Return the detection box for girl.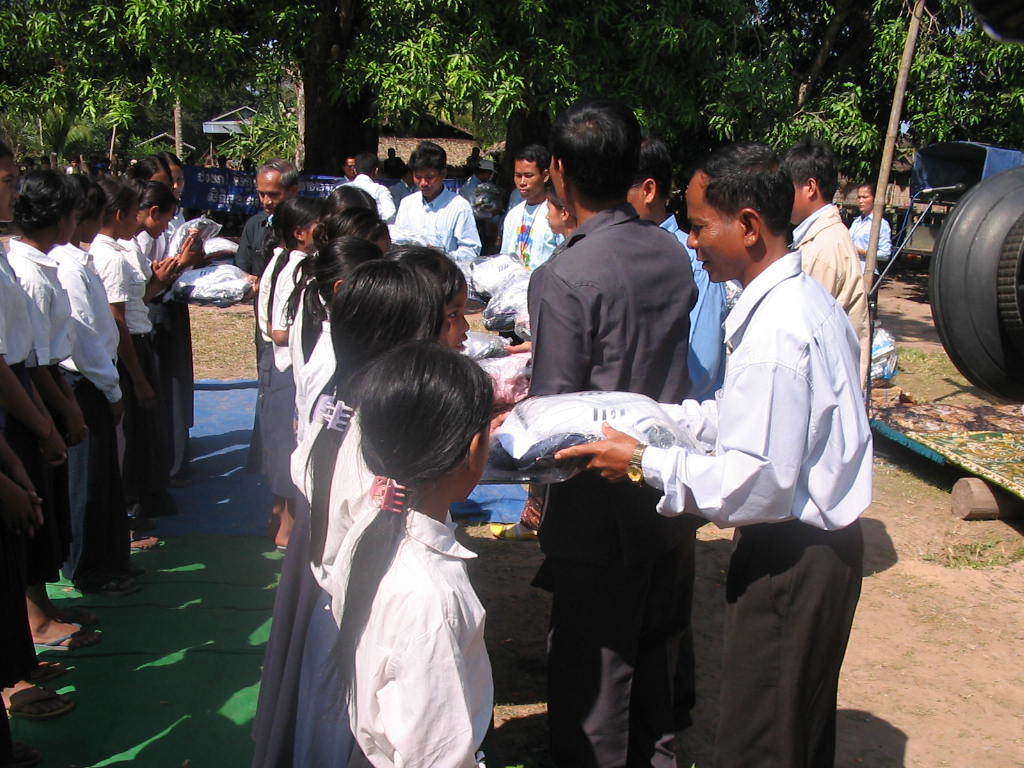
x1=243, y1=198, x2=285, y2=525.
